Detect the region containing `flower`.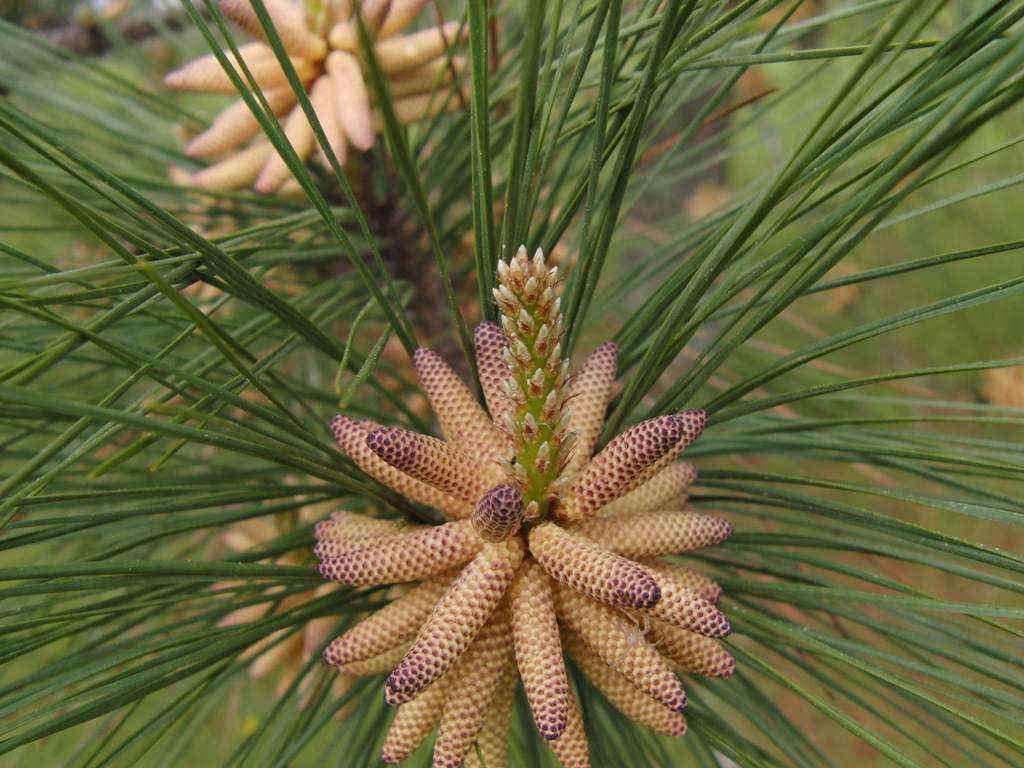
(177, 0, 472, 198).
